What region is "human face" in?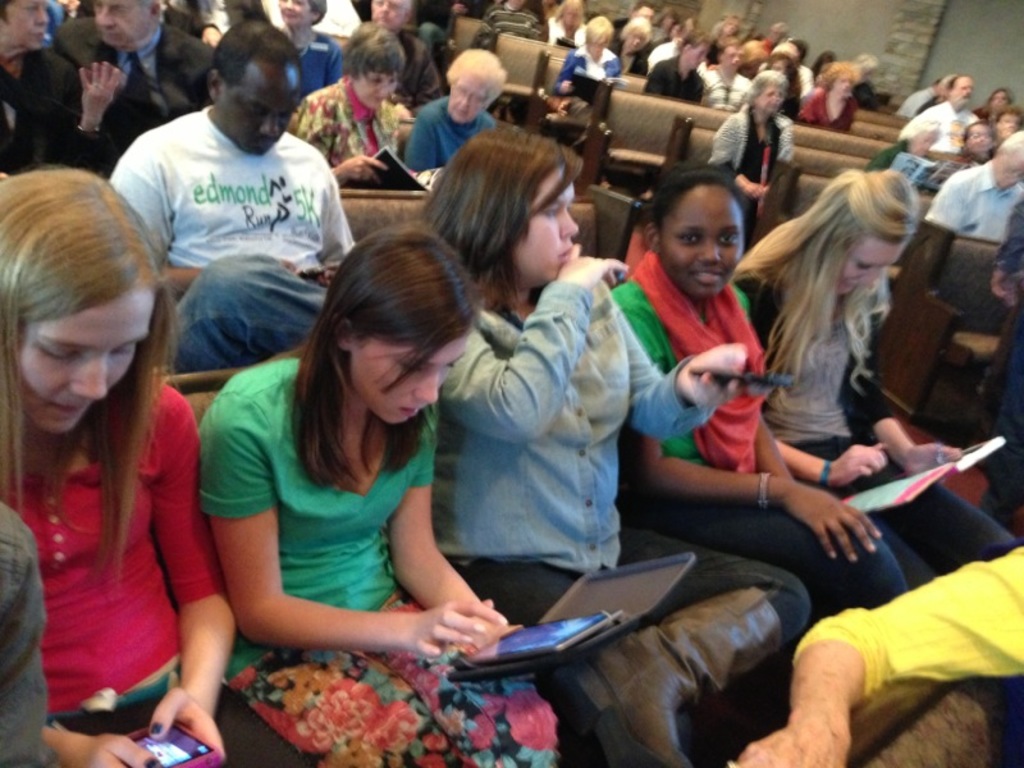
997,155,1023,186.
